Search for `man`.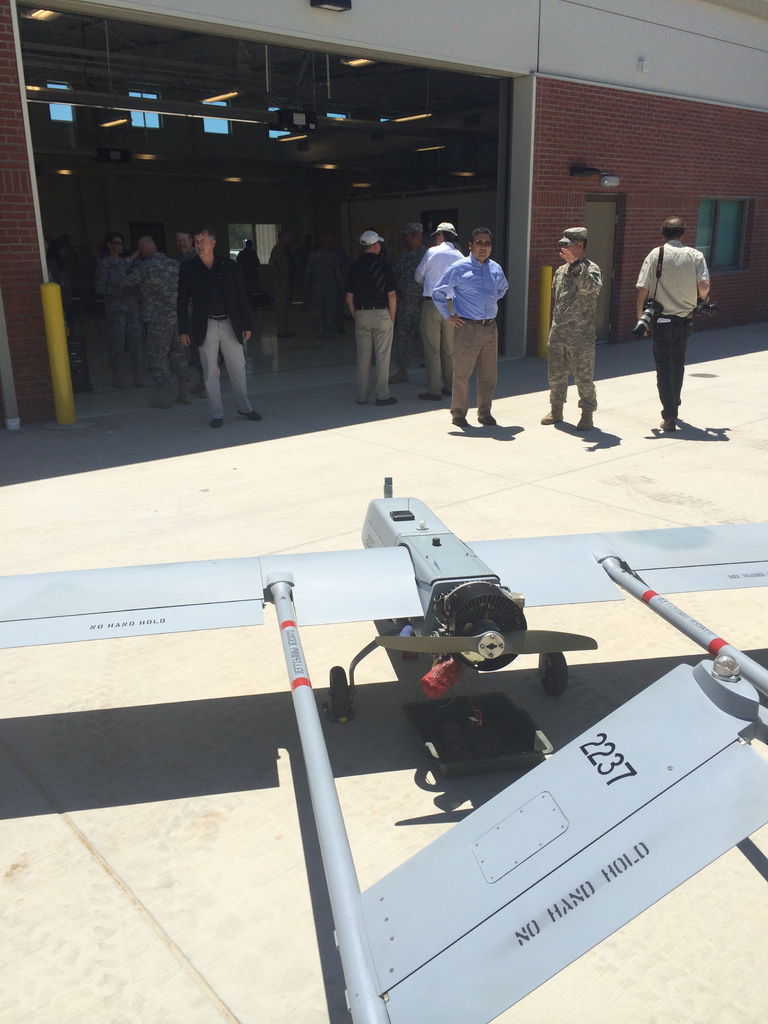
Found at region(92, 236, 141, 376).
